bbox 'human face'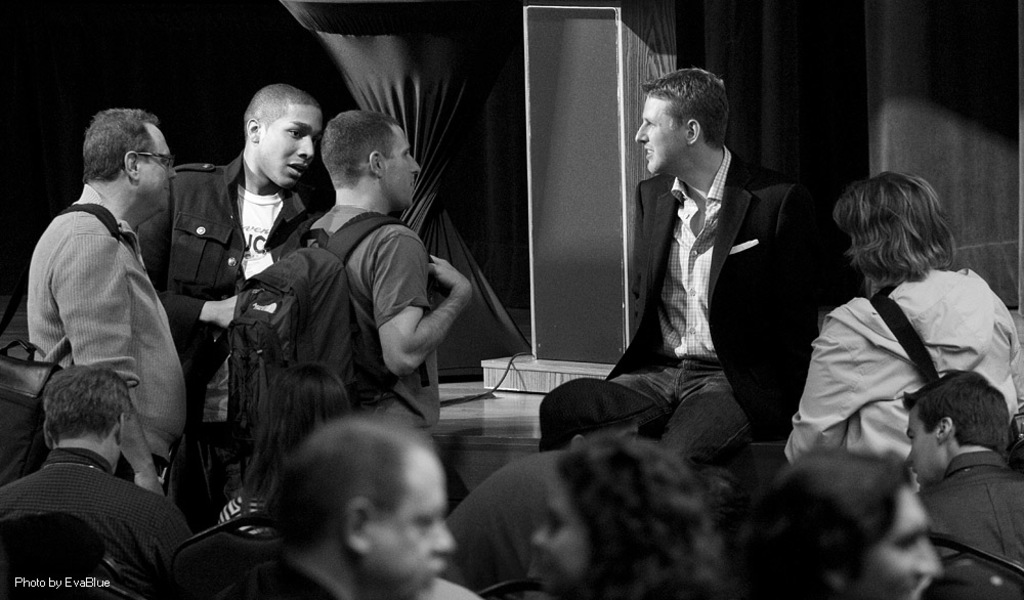
left=369, top=449, right=457, bottom=590
